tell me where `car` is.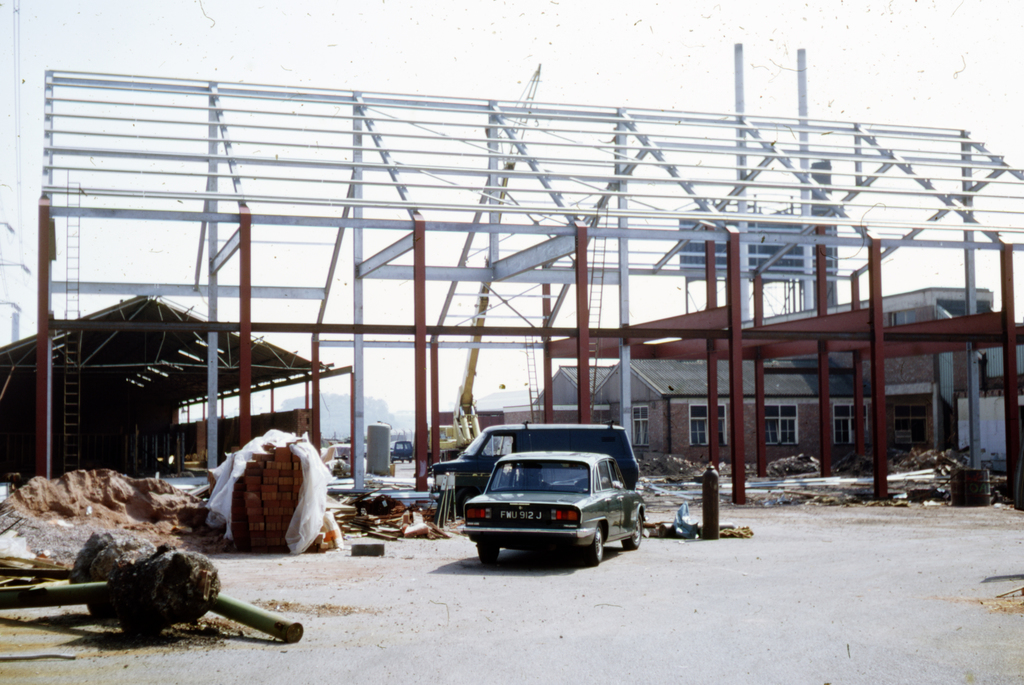
`car` is at x1=461, y1=450, x2=645, y2=565.
